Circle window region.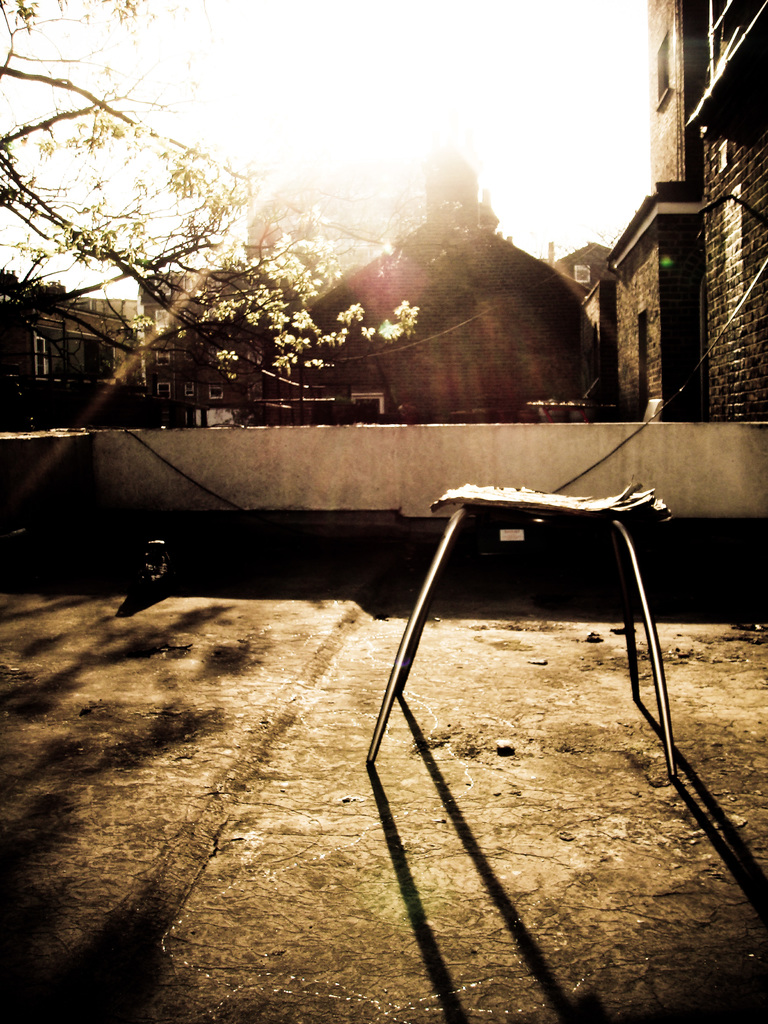
Region: Rect(207, 389, 224, 403).
